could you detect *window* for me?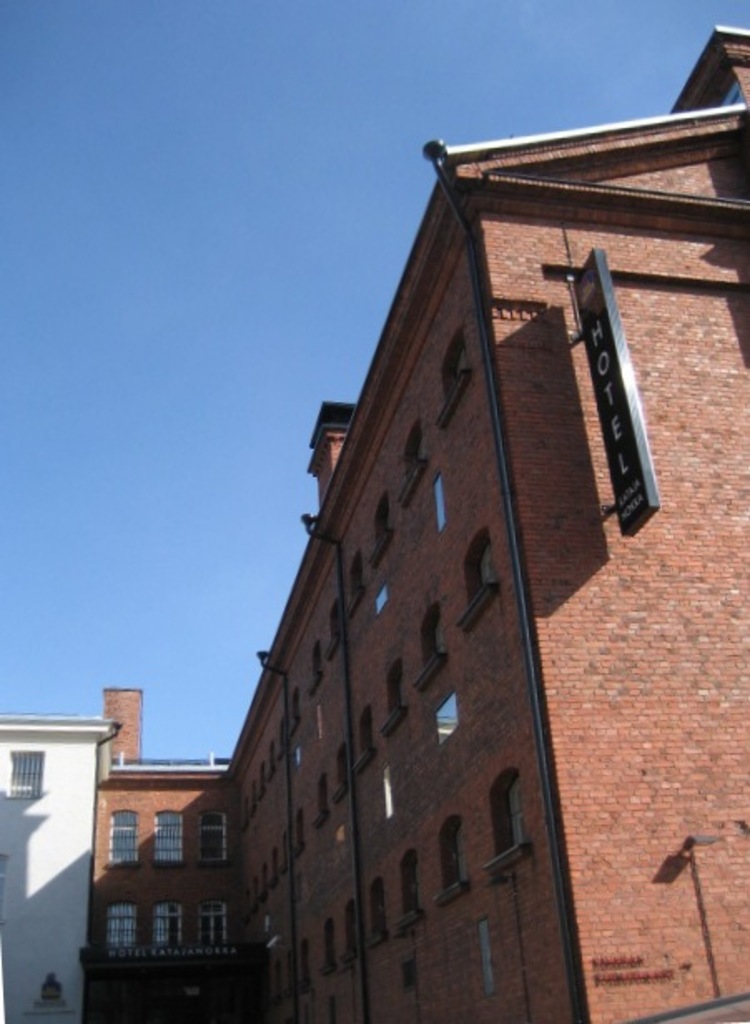
Detection result: box(356, 702, 373, 761).
